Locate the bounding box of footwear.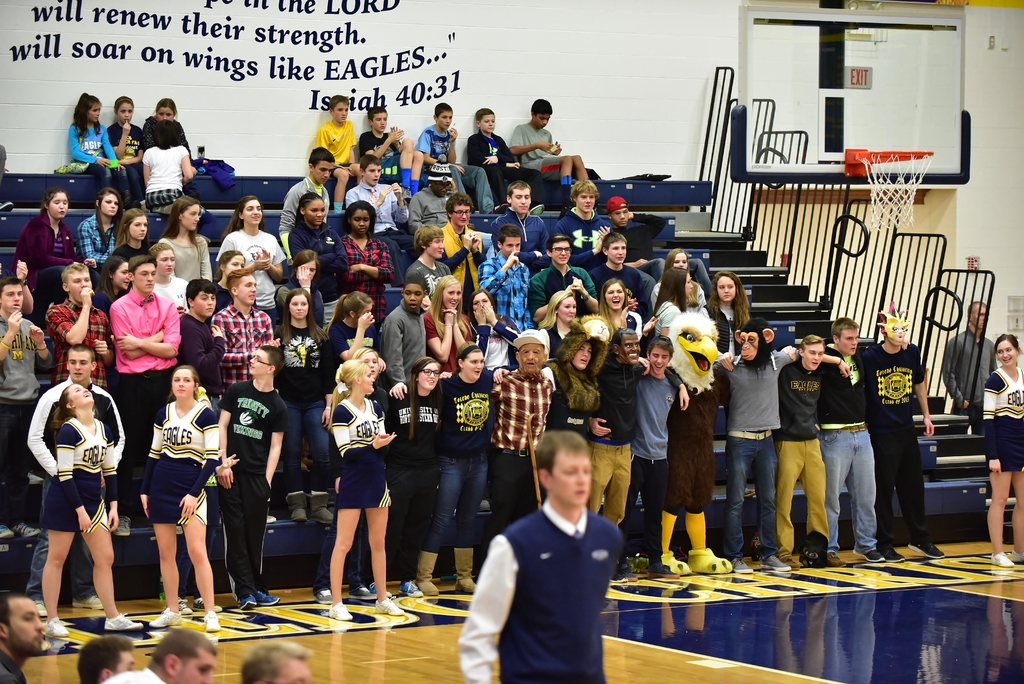
Bounding box: l=400, t=583, r=424, b=596.
